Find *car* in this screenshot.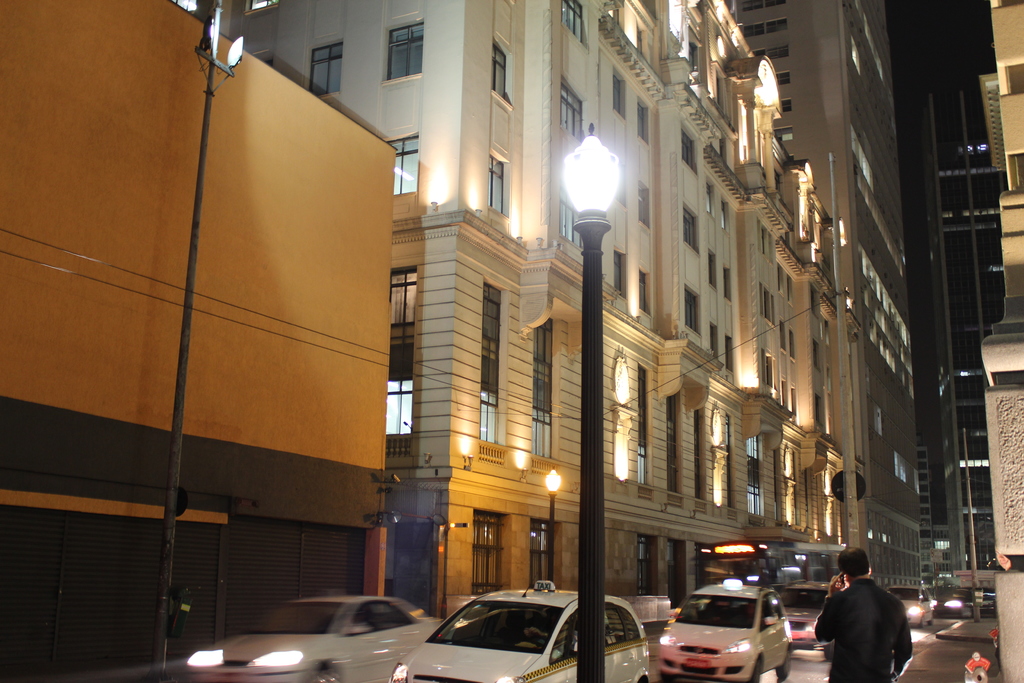
The bounding box for *car* is crop(185, 577, 998, 682).
